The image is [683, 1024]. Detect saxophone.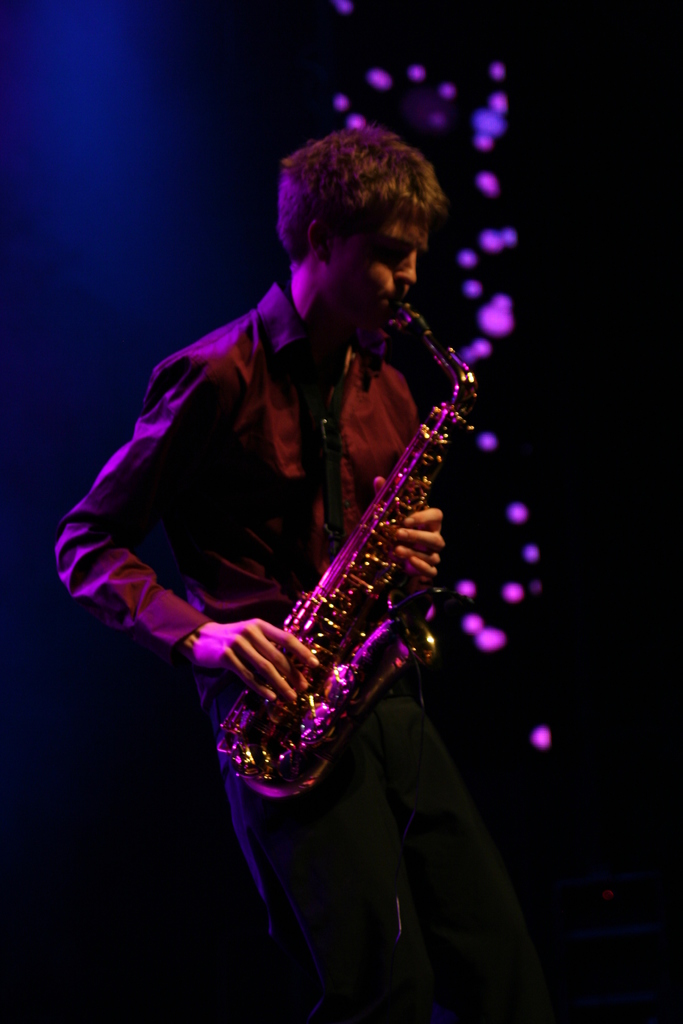
Detection: [left=211, top=296, right=486, bottom=800].
